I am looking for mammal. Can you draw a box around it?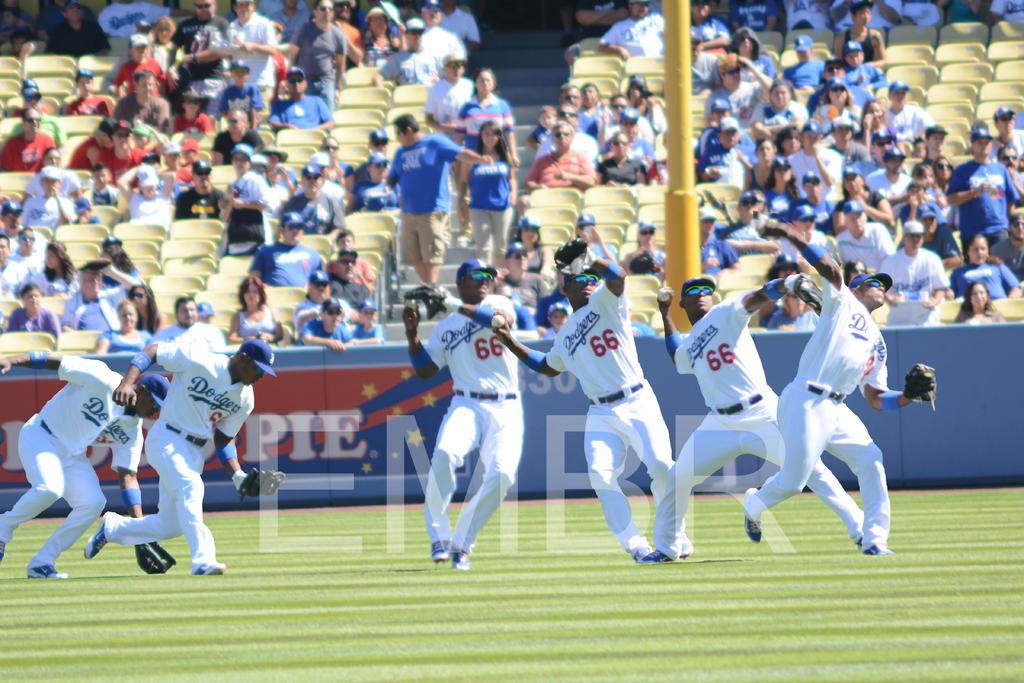
Sure, the bounding box is {"left": 643, "top": 277, "right": 827, "bottom": 568}.
